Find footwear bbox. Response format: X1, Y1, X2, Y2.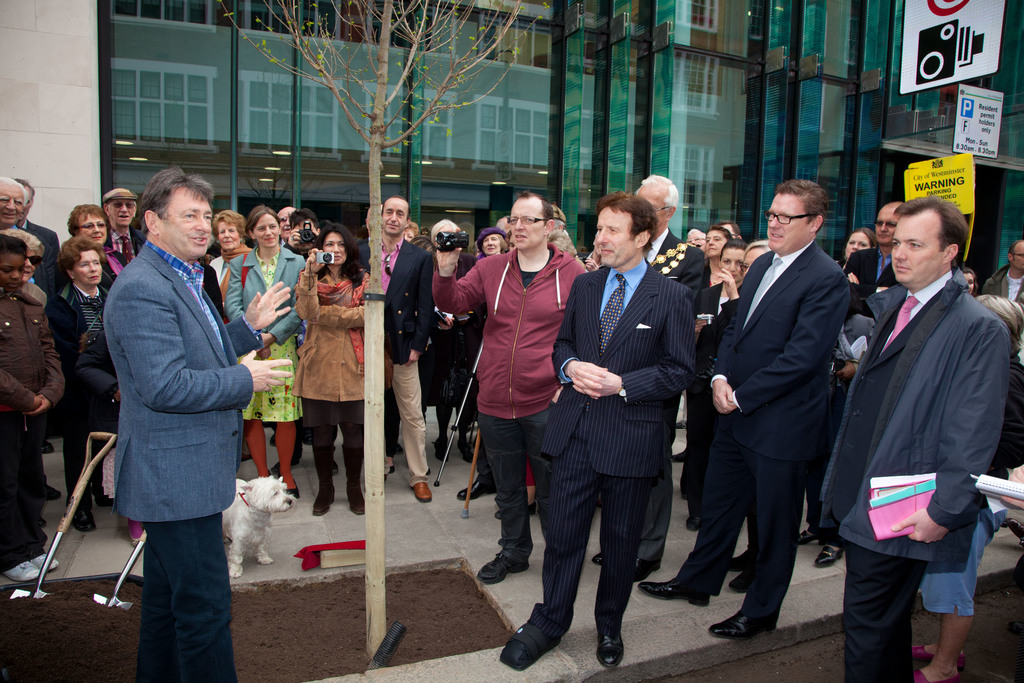
333, 460, 339, 471.
